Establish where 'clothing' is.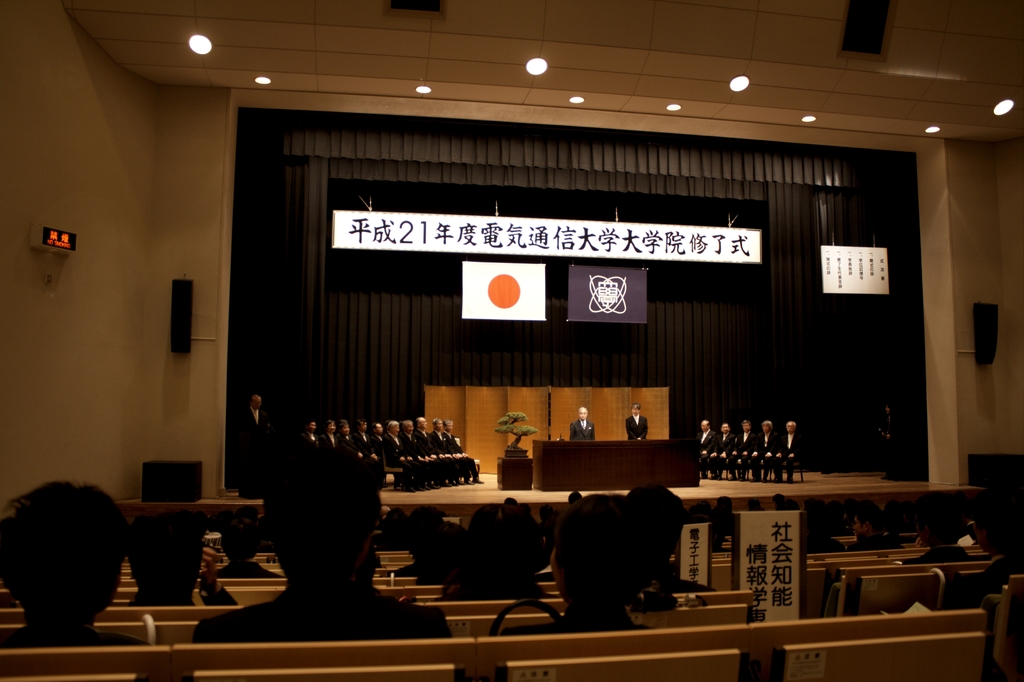
Established at <region>699, 432, 717, 460</region>.
